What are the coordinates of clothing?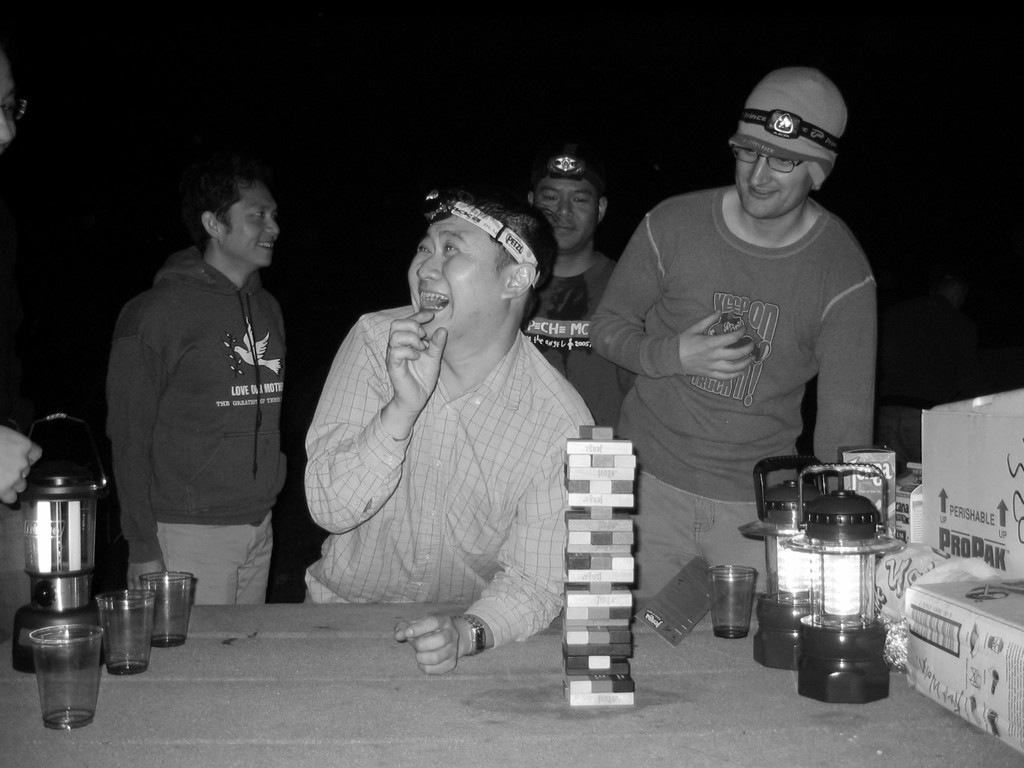
(287,300,596,657).
